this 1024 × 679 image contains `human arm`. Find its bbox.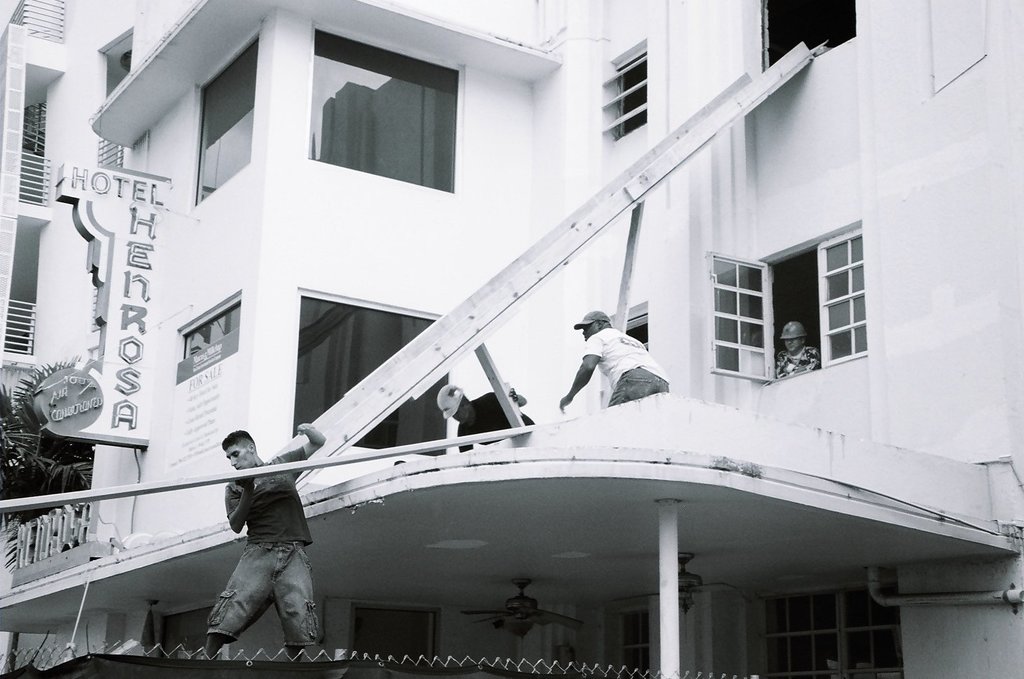
detection(455, 424, 472, 449).
